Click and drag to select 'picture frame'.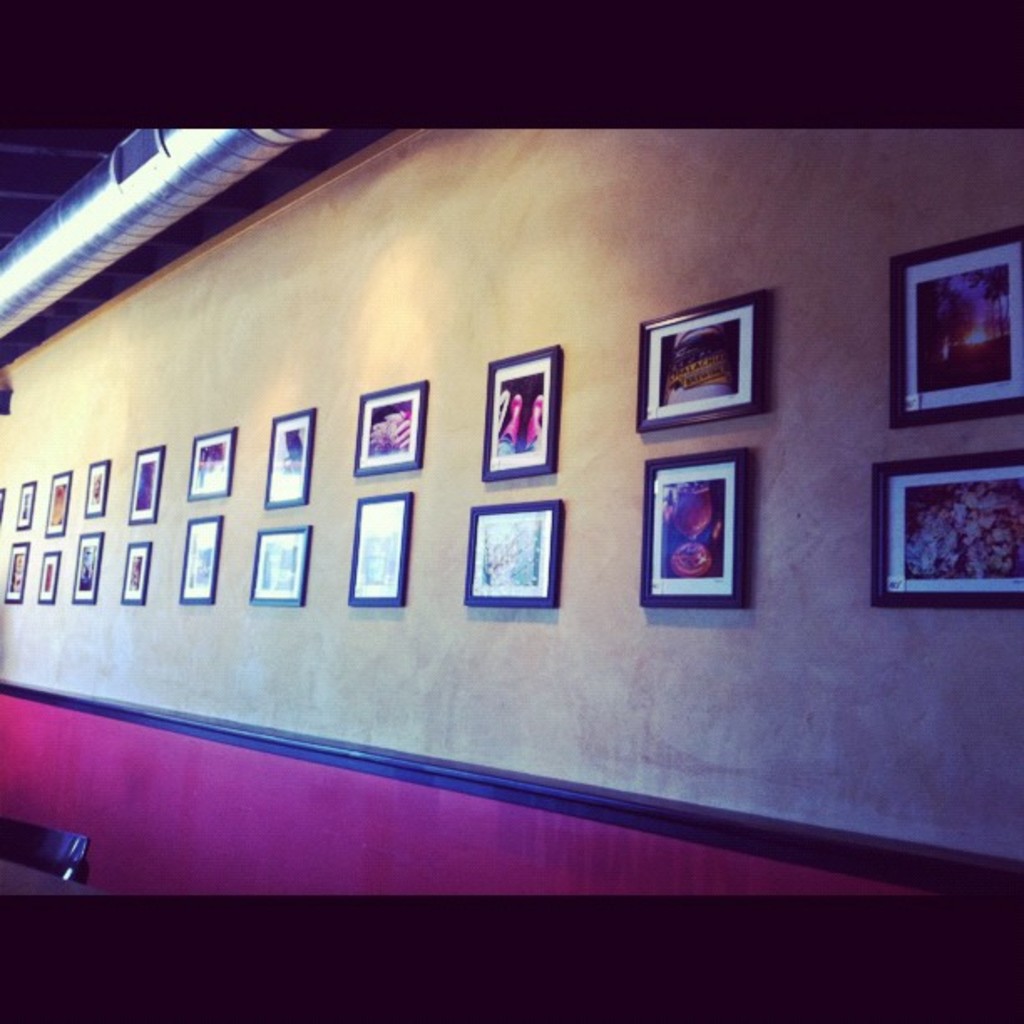
Selection: 179:515:223:602.
